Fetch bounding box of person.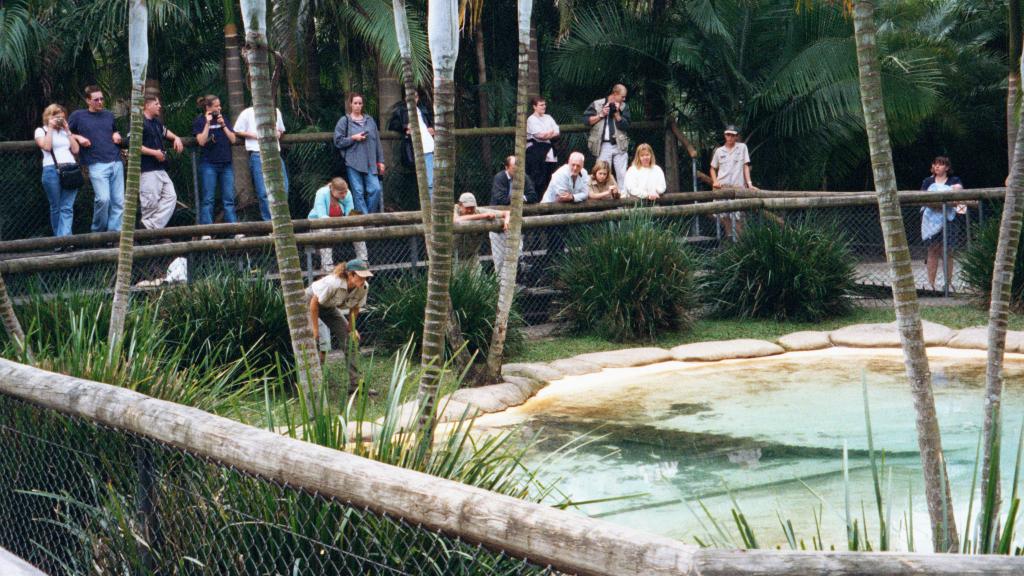
Bbox: bbox(489, 155, 535, 281).
